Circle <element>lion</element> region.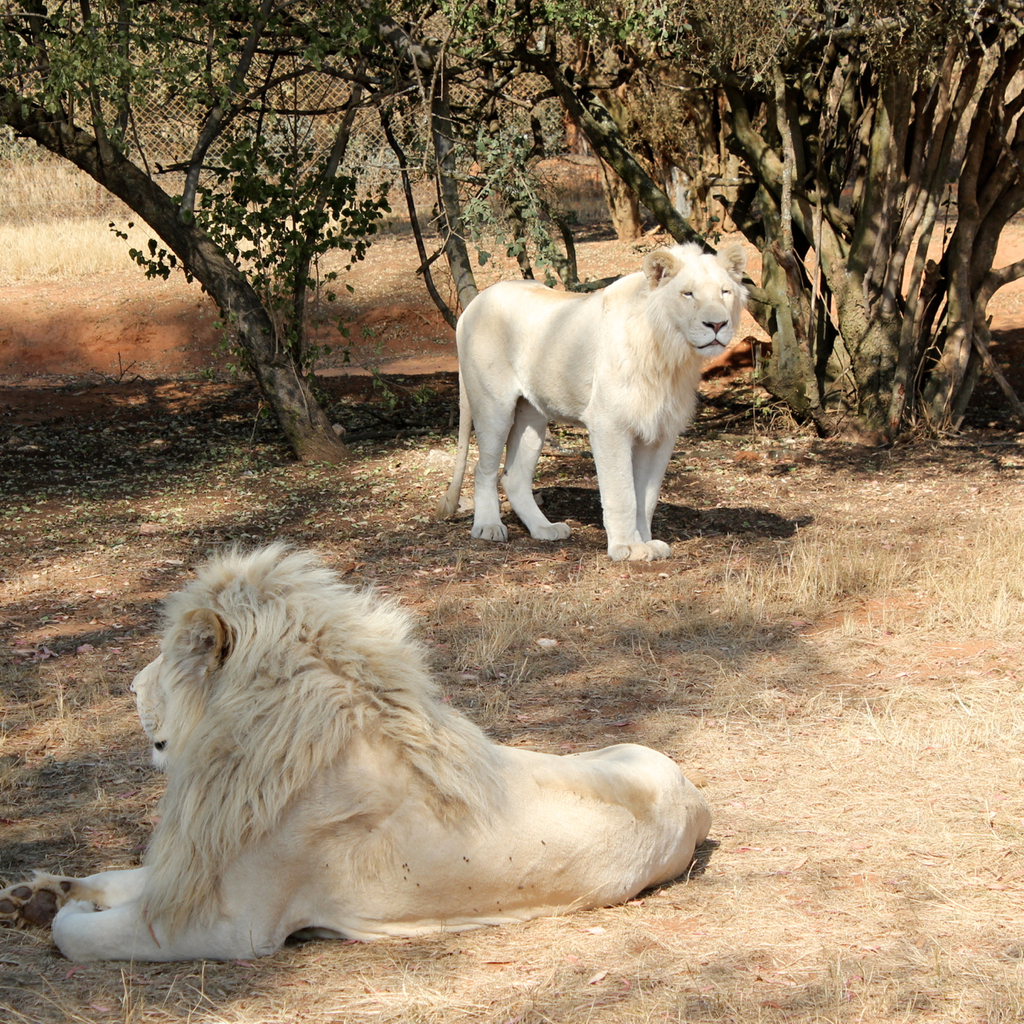
Region: {"x1": 1, "y1": 537, "x2": 712, "y2": 959}.
